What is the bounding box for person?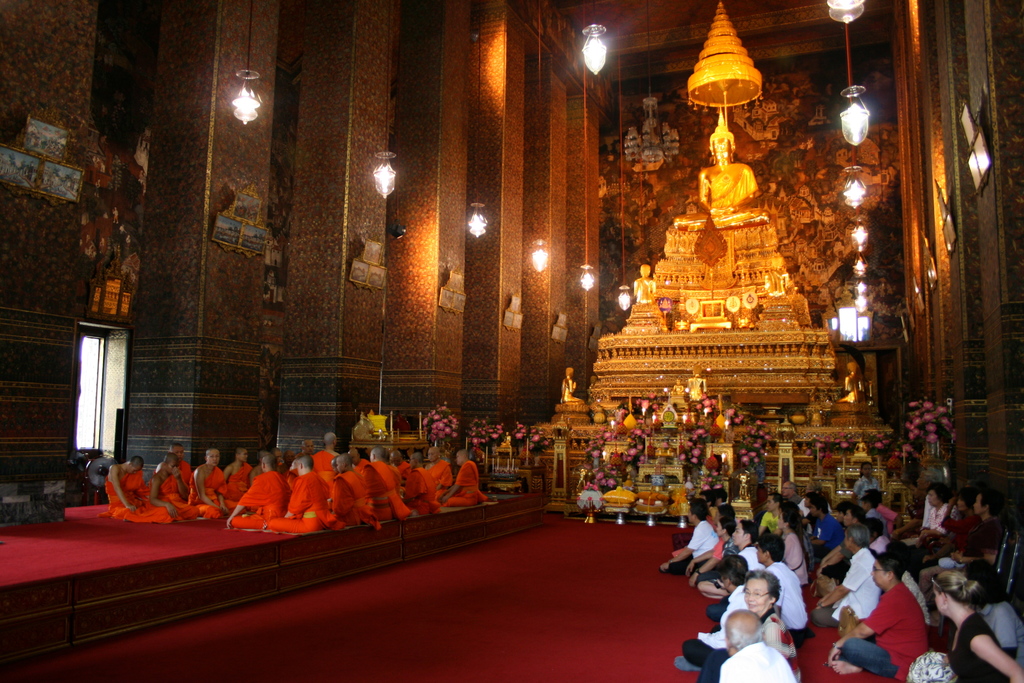
[220, 445, 261, 504].
